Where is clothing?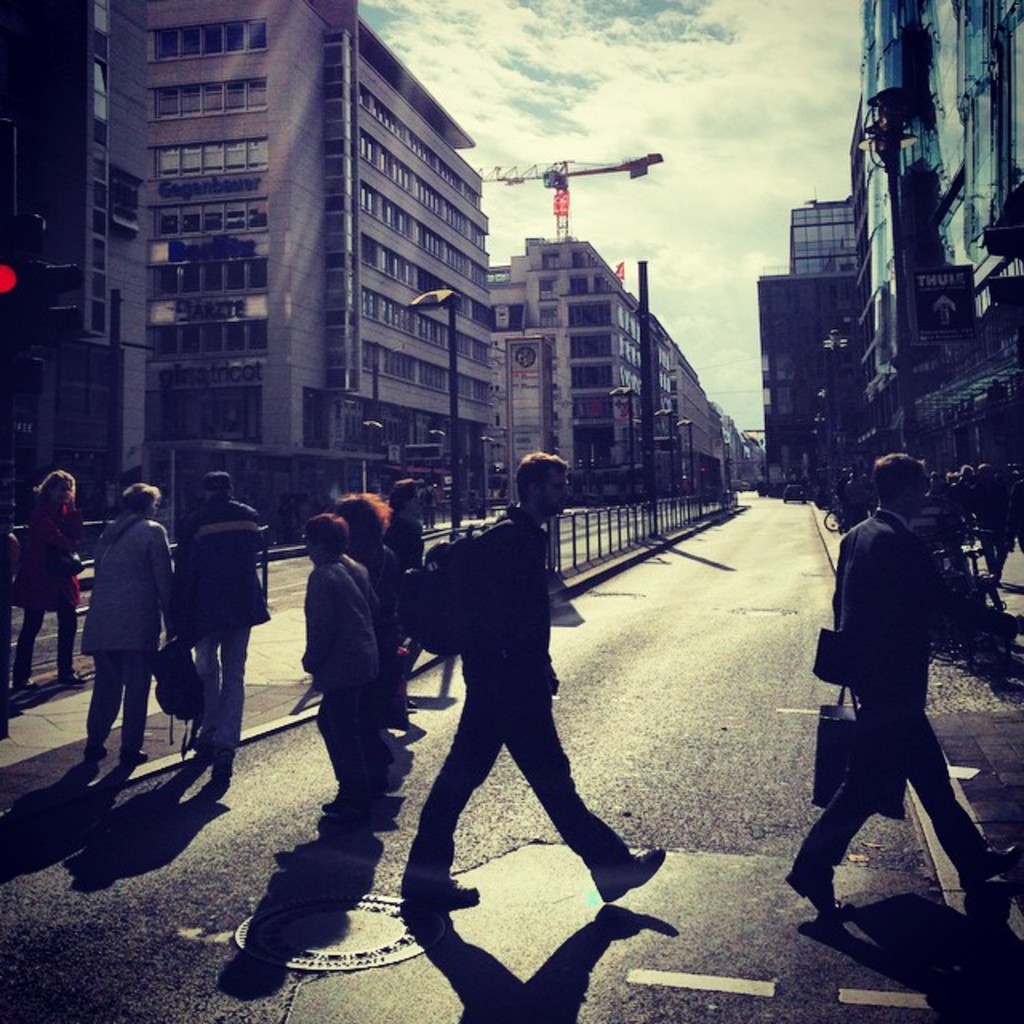
bbox=(173, 493, 270, 757).
